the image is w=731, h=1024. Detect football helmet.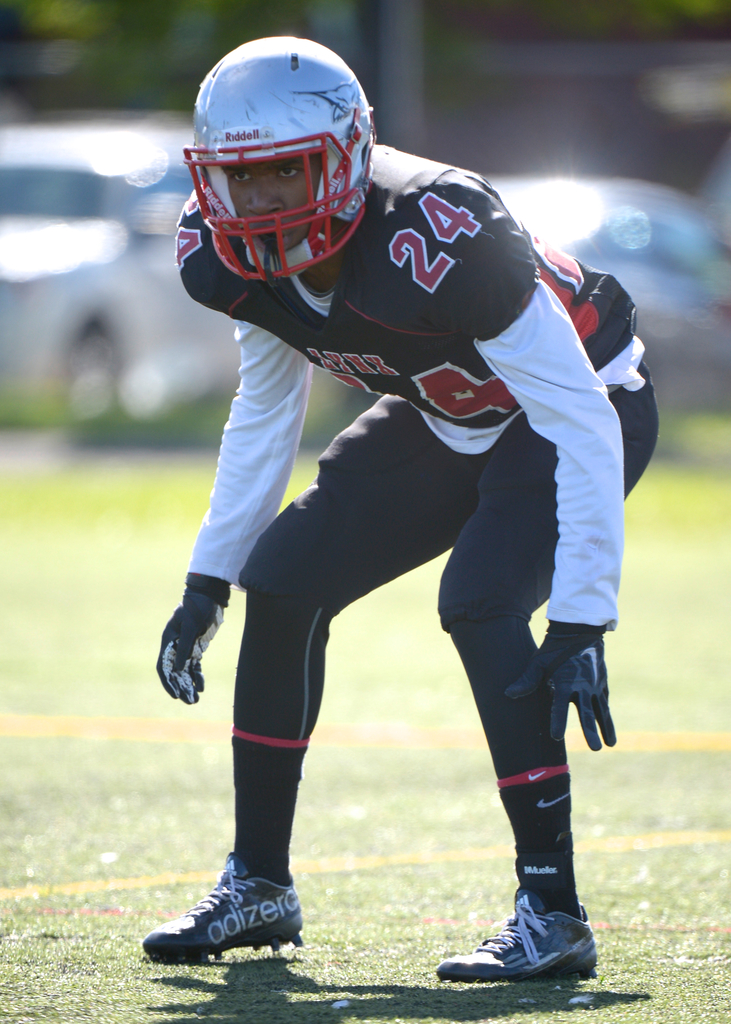
Detection: l=174, t=20, r=378, b=283.
